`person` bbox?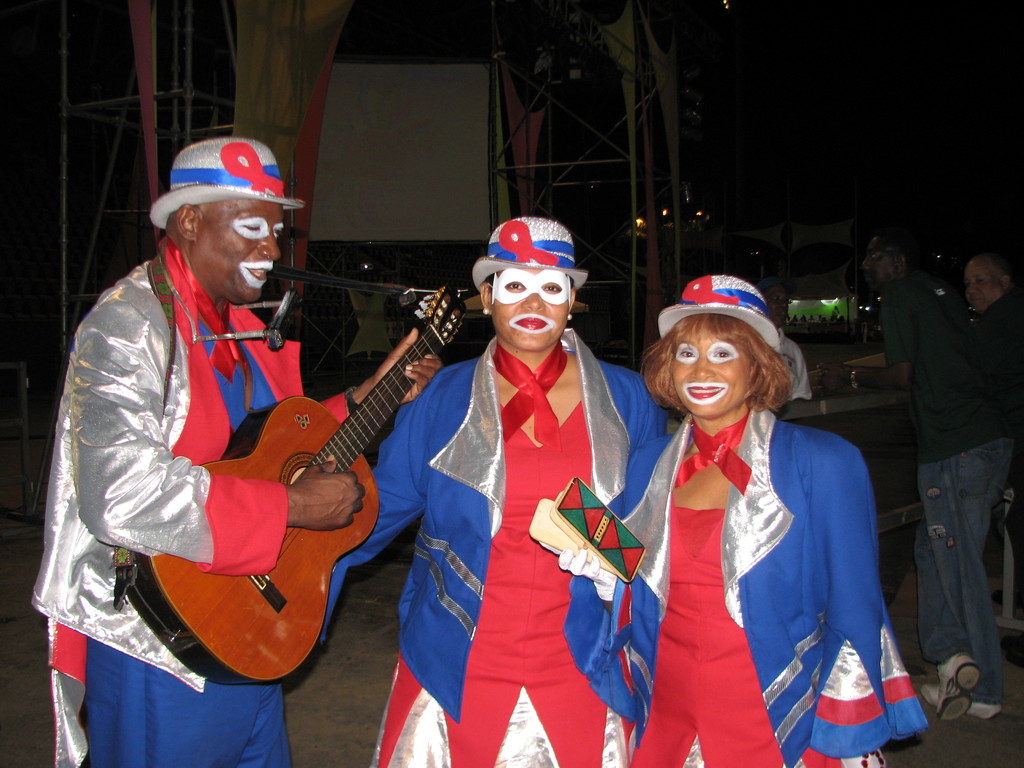
[left=752, top=277, right=816, bottom=411]
